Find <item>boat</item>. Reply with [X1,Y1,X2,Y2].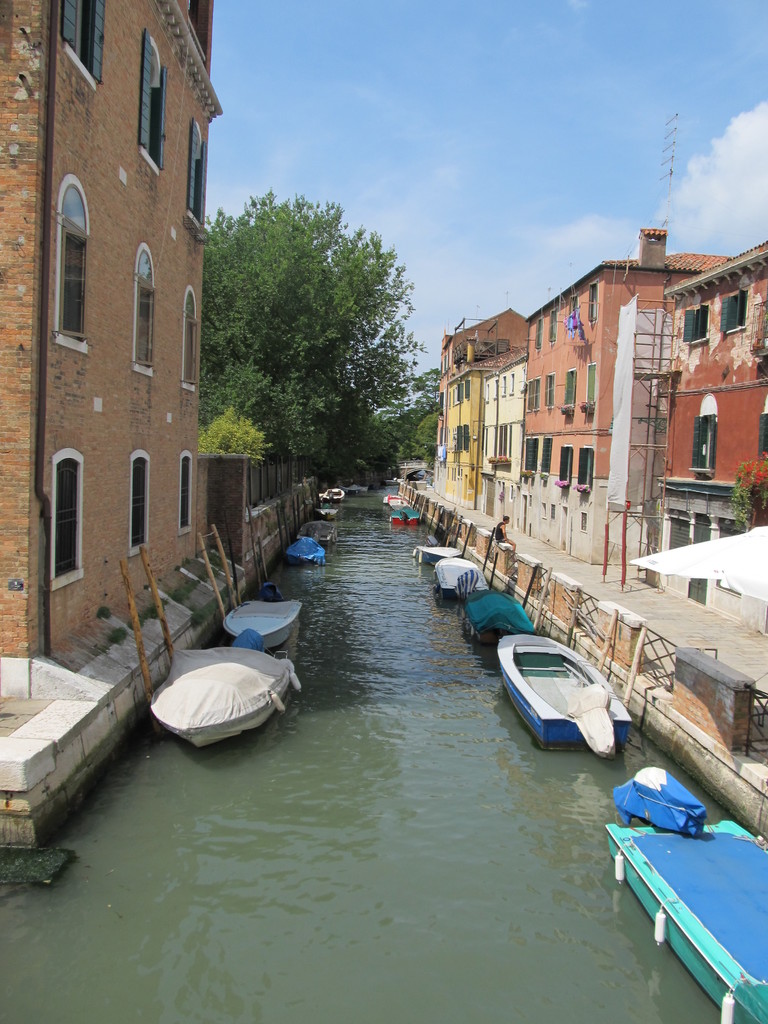
[605,820,767,1023].
